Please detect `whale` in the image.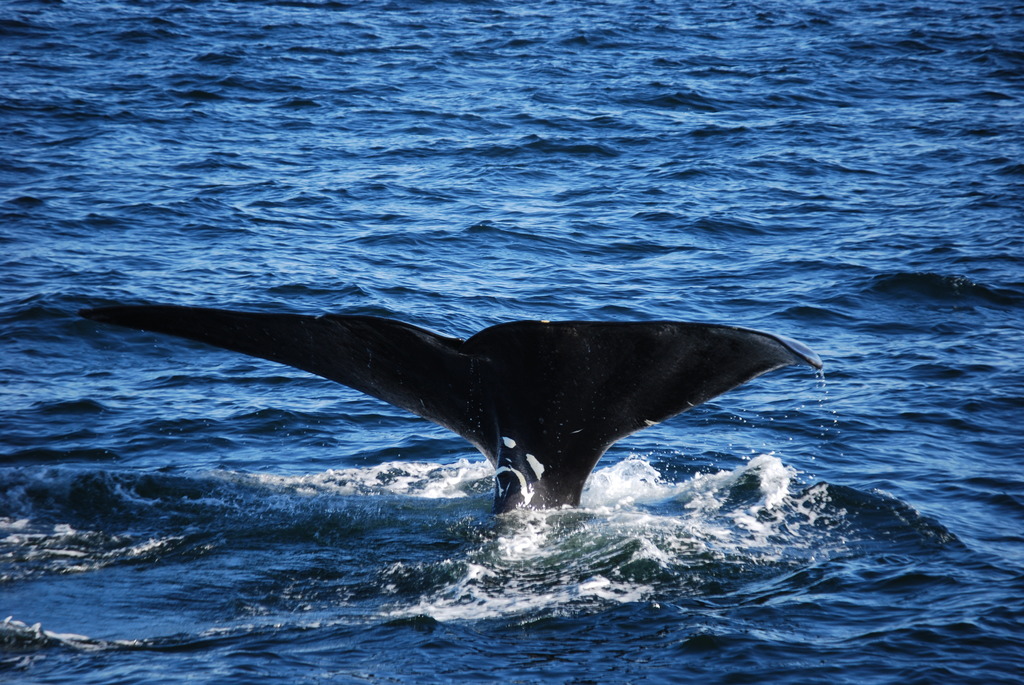
(81,304,826,503).
